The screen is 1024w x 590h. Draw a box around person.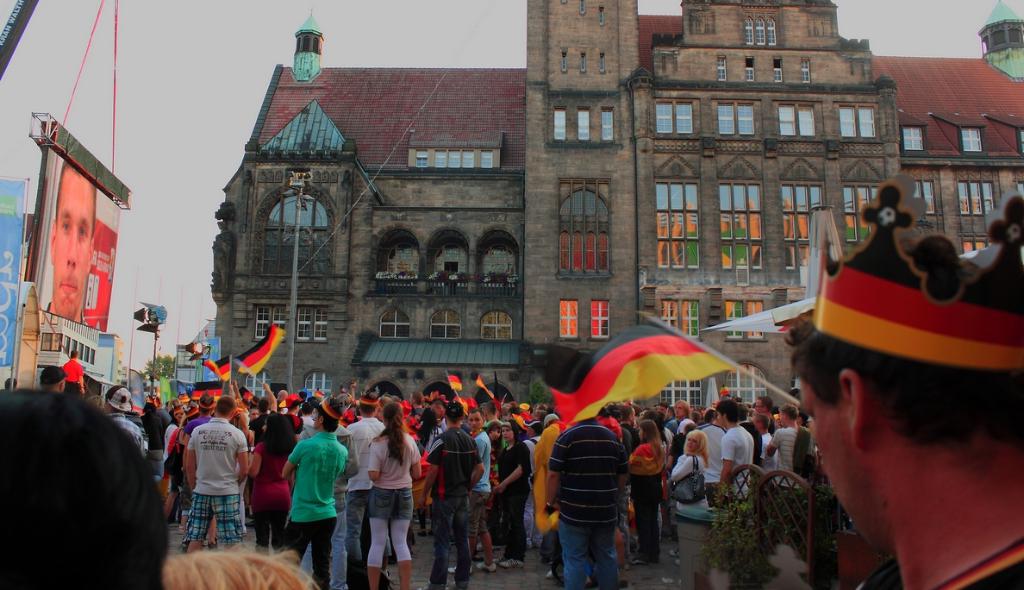
BBox(184, 396, 250, 557).
